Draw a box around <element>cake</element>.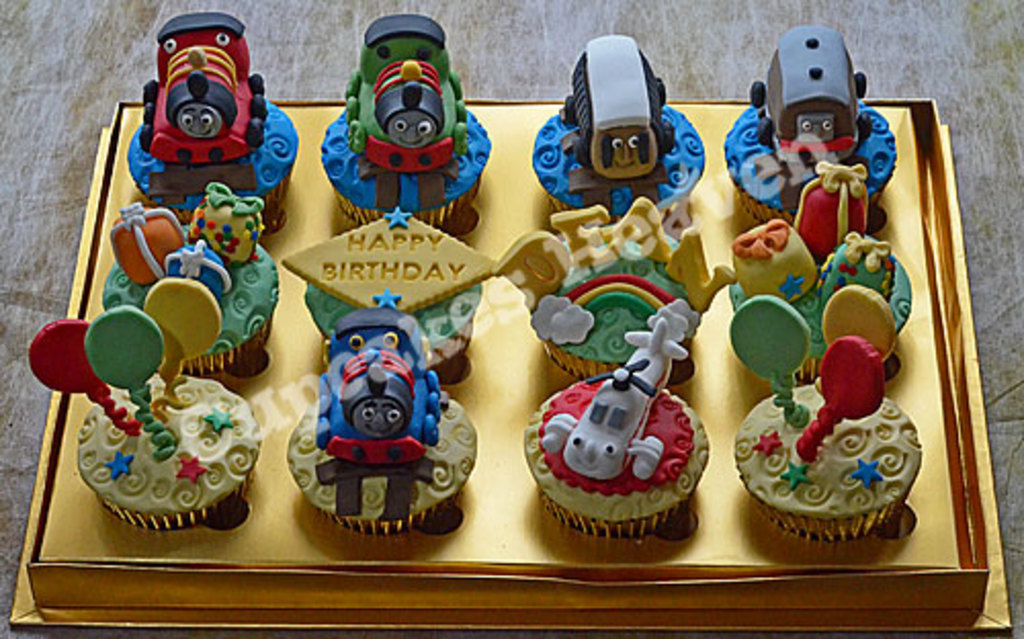
<bbox>317, 14, 492, 231</bbox>.
